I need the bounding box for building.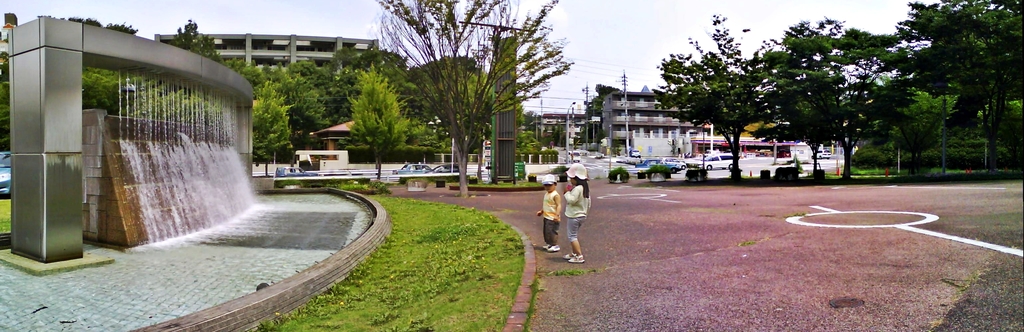
Here it is: (530, 90, 813, 159).
